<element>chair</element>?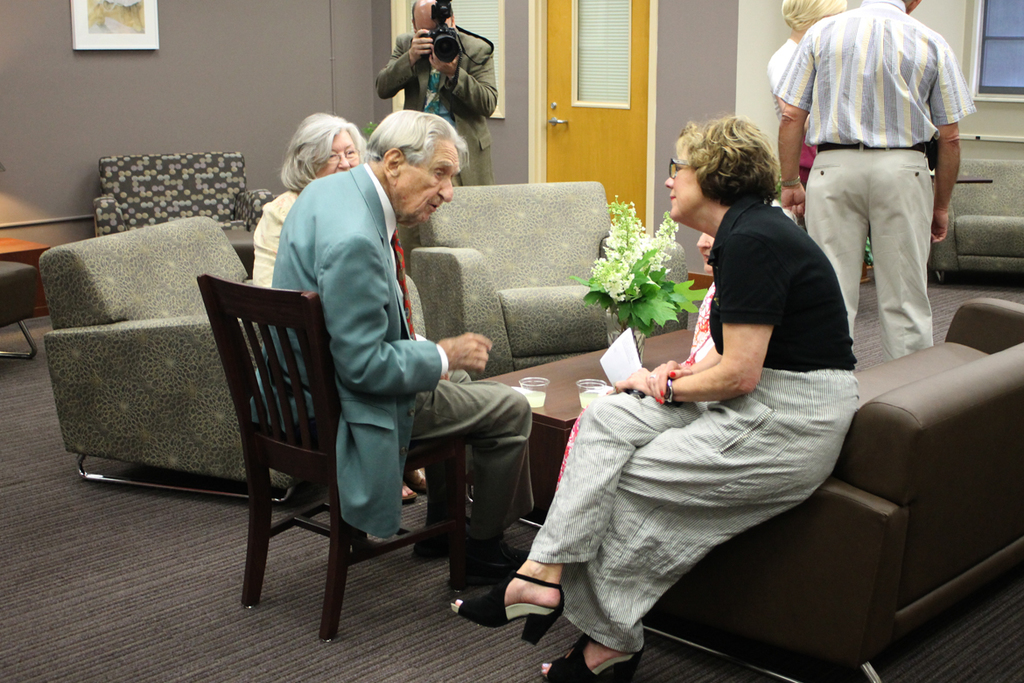
bbox(39, 211, 333, 505)
